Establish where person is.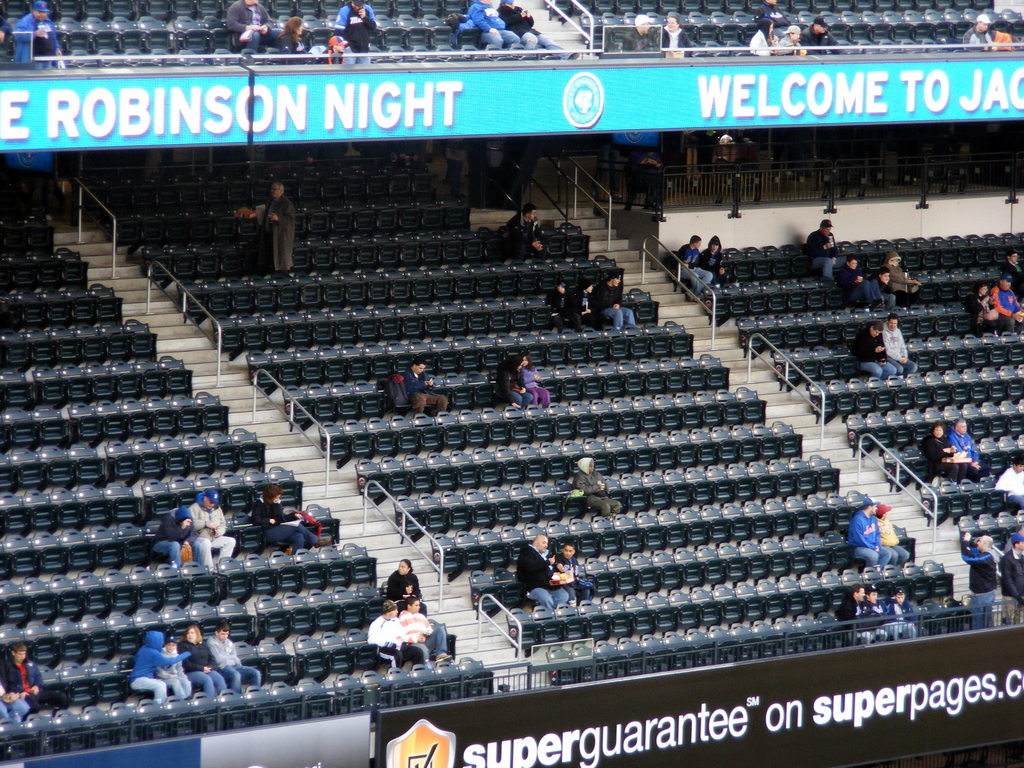
Established at x1=316, y1=32, x2=349, y2=67.
